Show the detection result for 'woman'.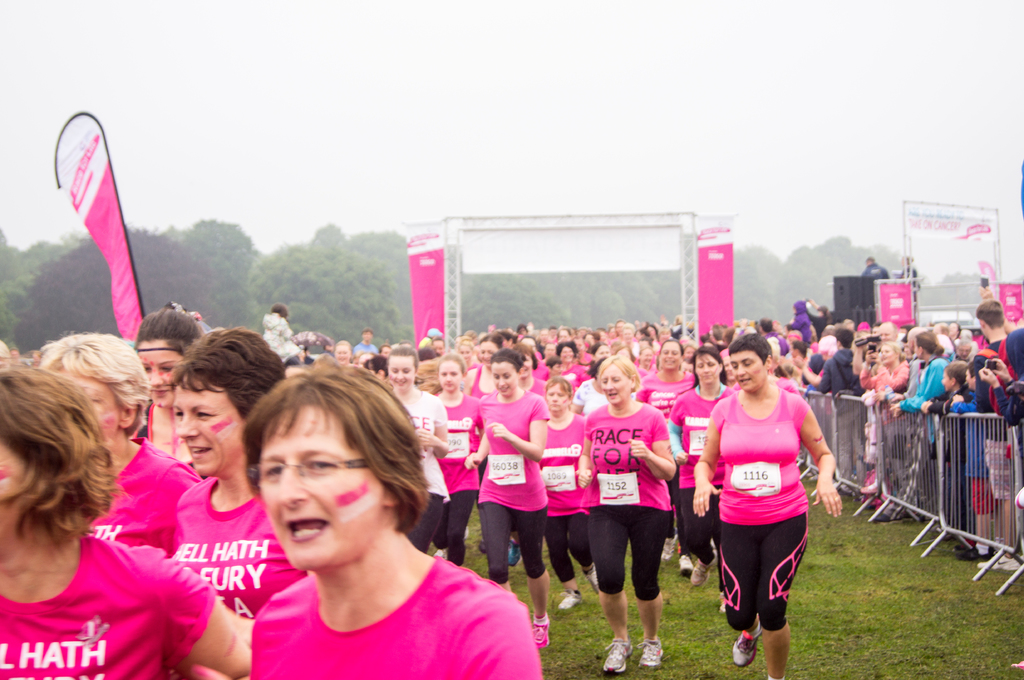
(637, 339, 705, 559).
